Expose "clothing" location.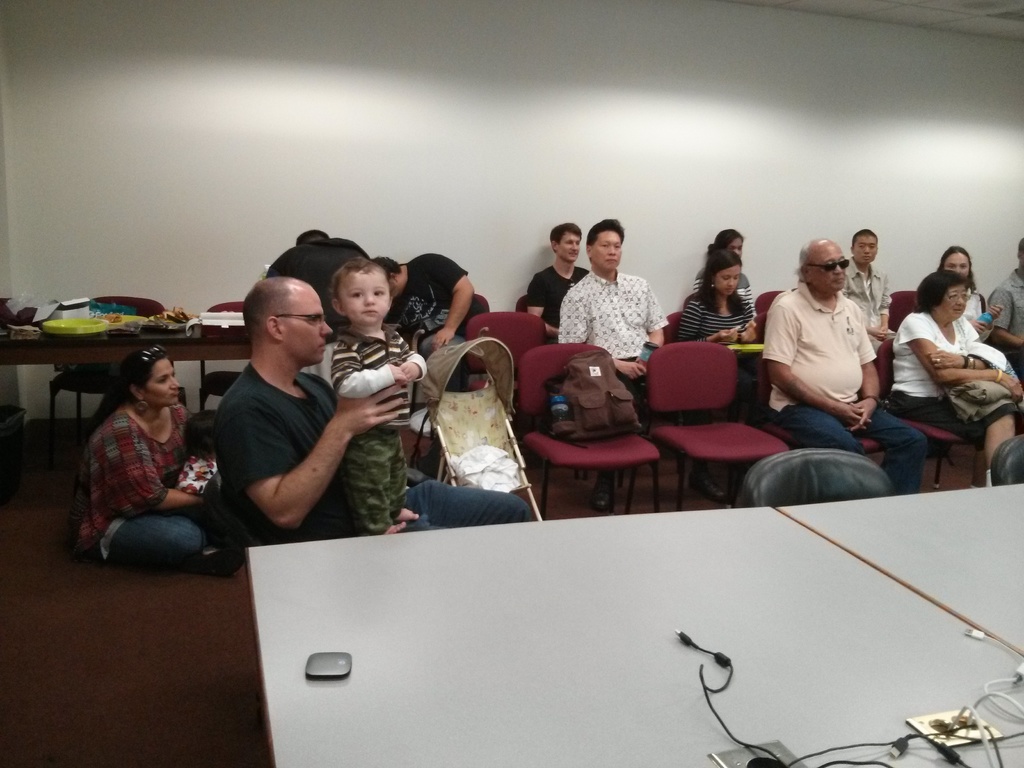
Exposed at crop(696, 260, 758, 318).
